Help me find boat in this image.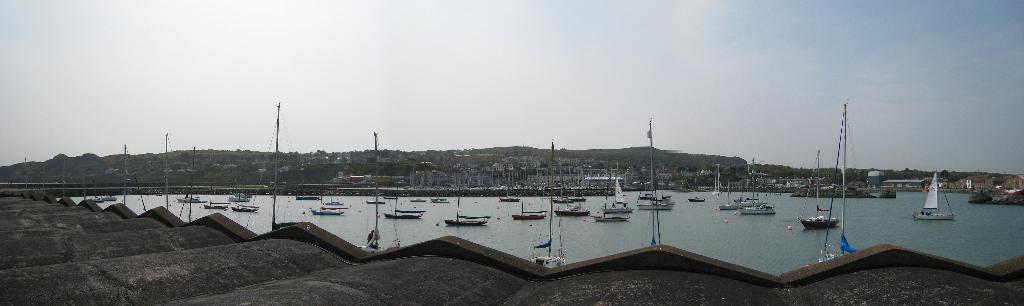
Found it: bbox=(176, 193, 204, 202).
